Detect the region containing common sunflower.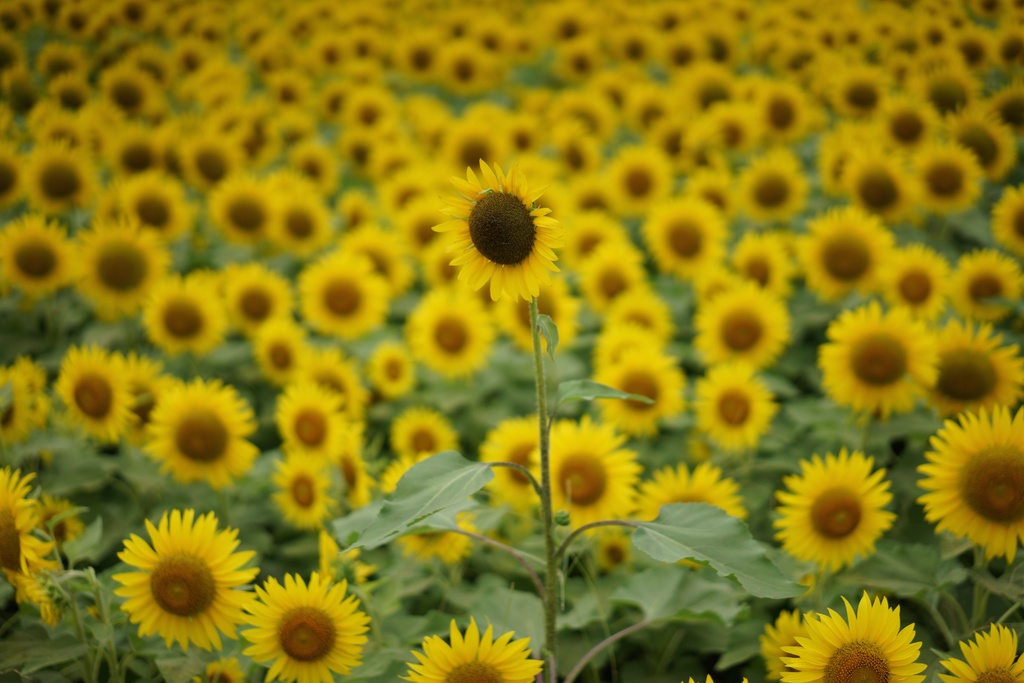
[x1=227, y1=570, x2=372, y2=682].
